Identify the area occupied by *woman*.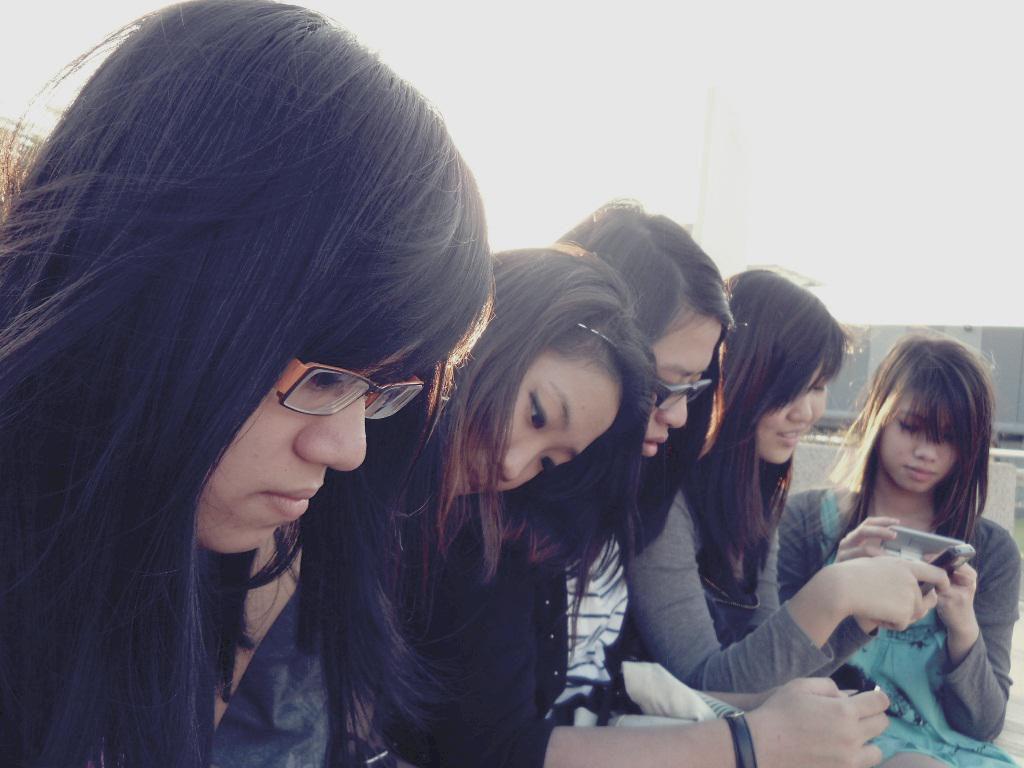
Area: bbox=[544, 194, 763, 723].
